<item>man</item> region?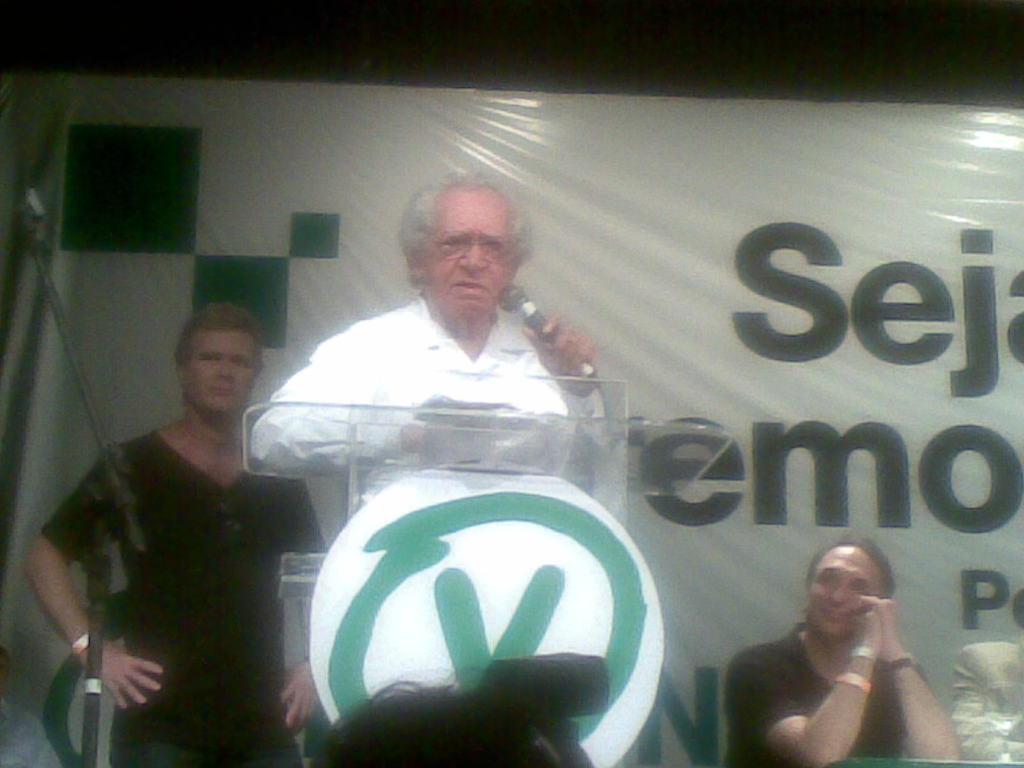
956:590:1023:767
